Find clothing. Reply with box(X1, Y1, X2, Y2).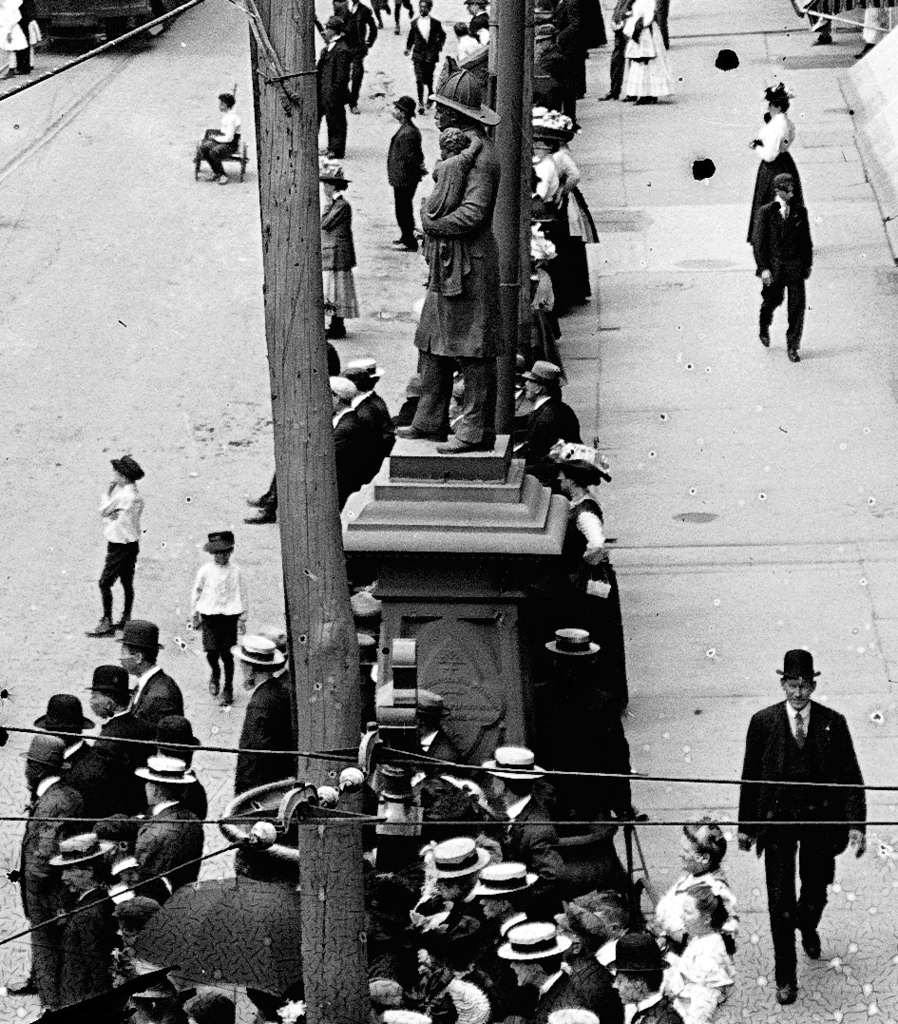
box(388, 114, 425, 252).
